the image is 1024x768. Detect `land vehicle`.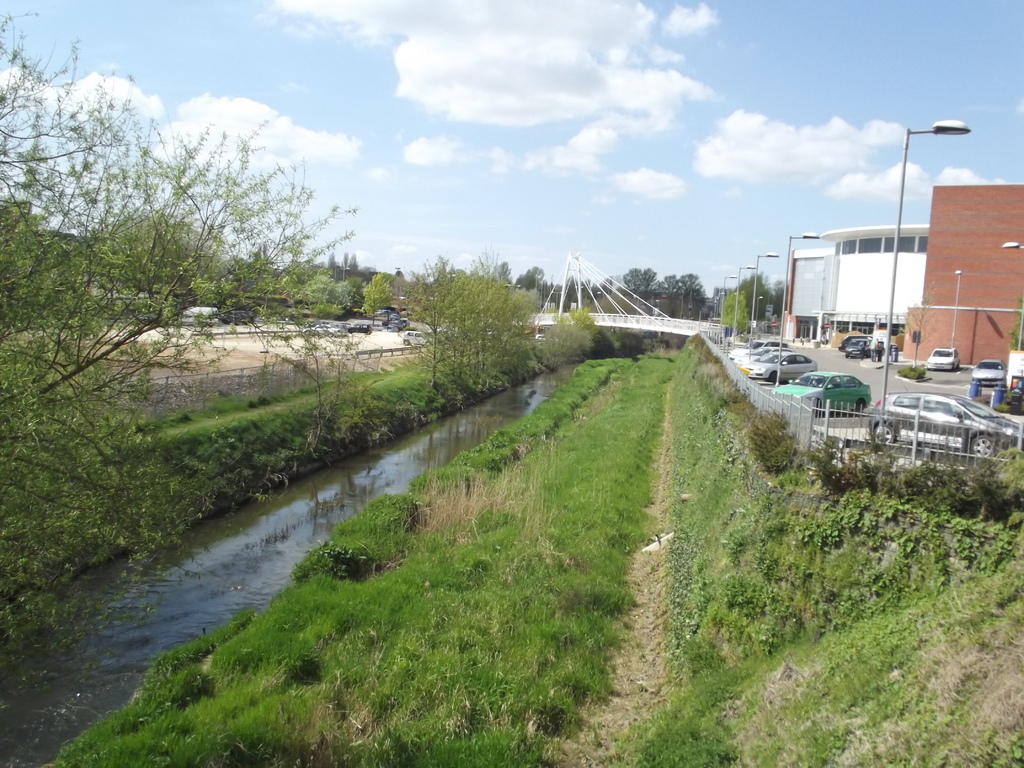
Detection: [x1=920, y1=342, x2=963, y2=369].
